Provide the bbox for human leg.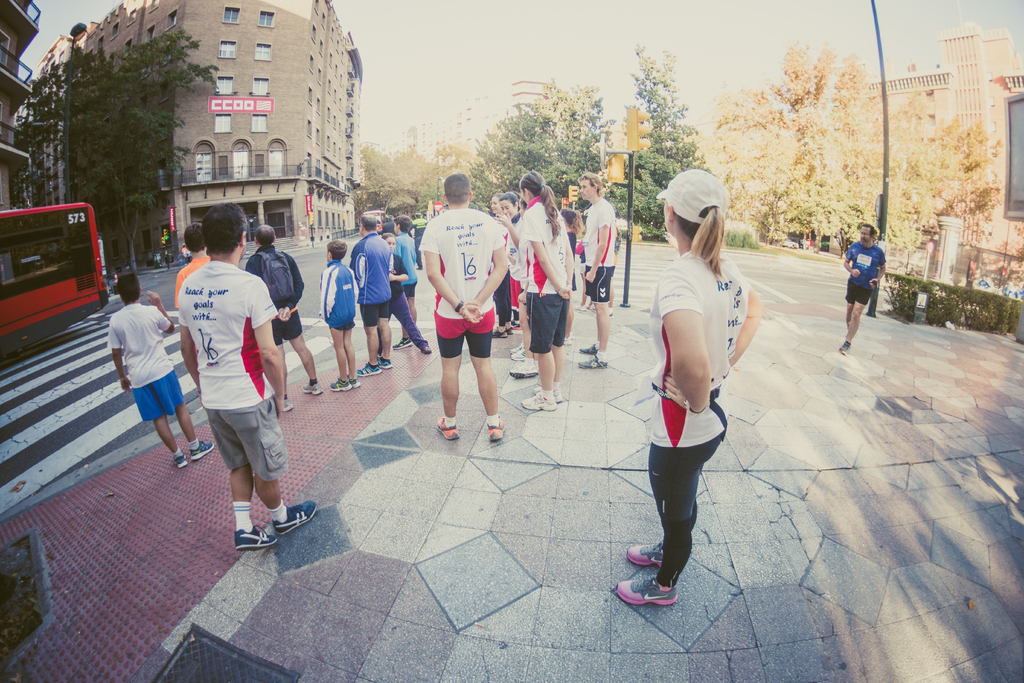
BBox(434, 297, 474, 443).
